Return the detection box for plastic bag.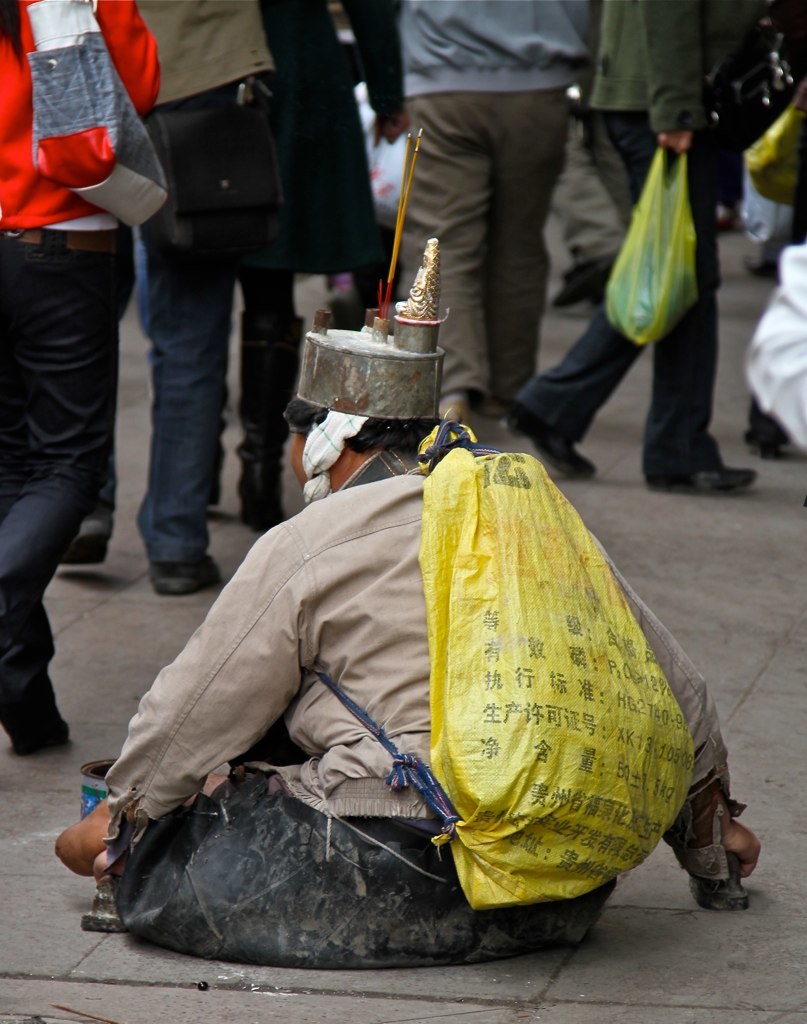
602 141 707 342.
